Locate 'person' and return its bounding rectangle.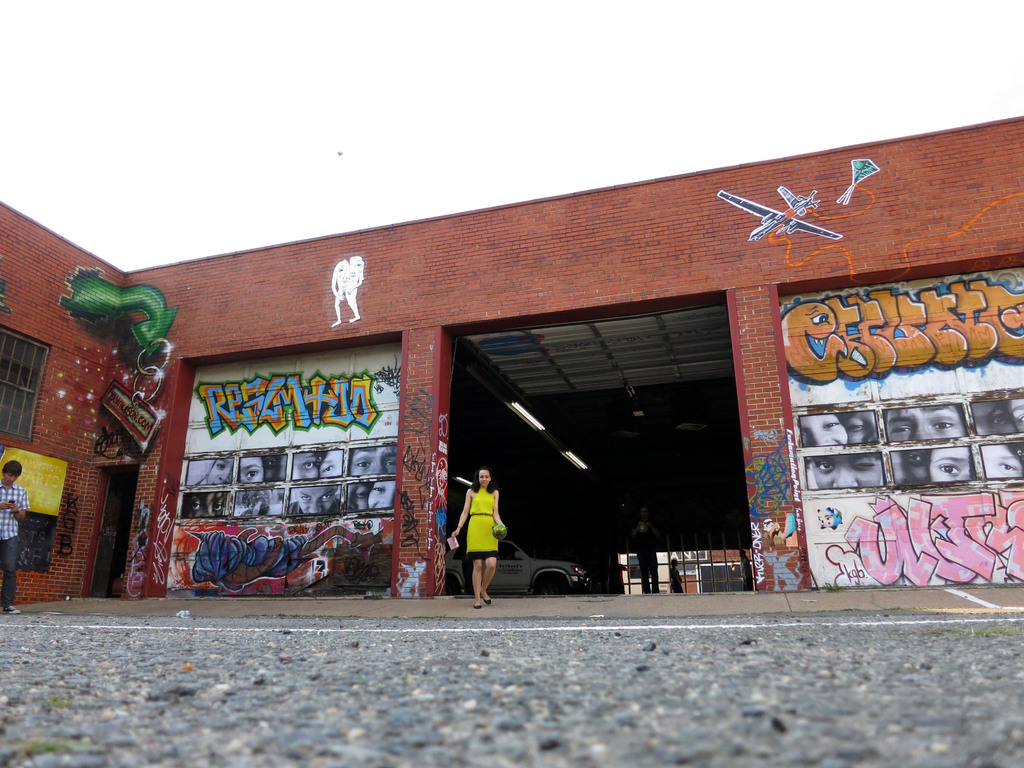
(x1=838, y1=408, x2=874, y2=443).
